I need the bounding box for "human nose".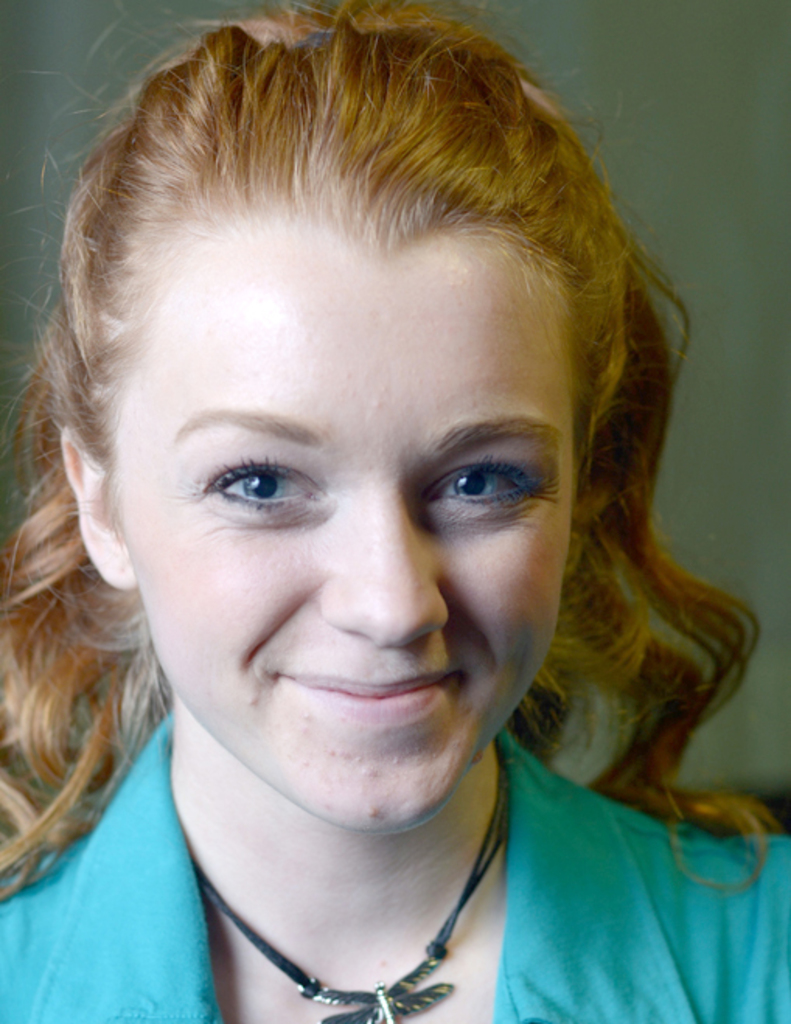
Here it is: (317,483,444,650).
